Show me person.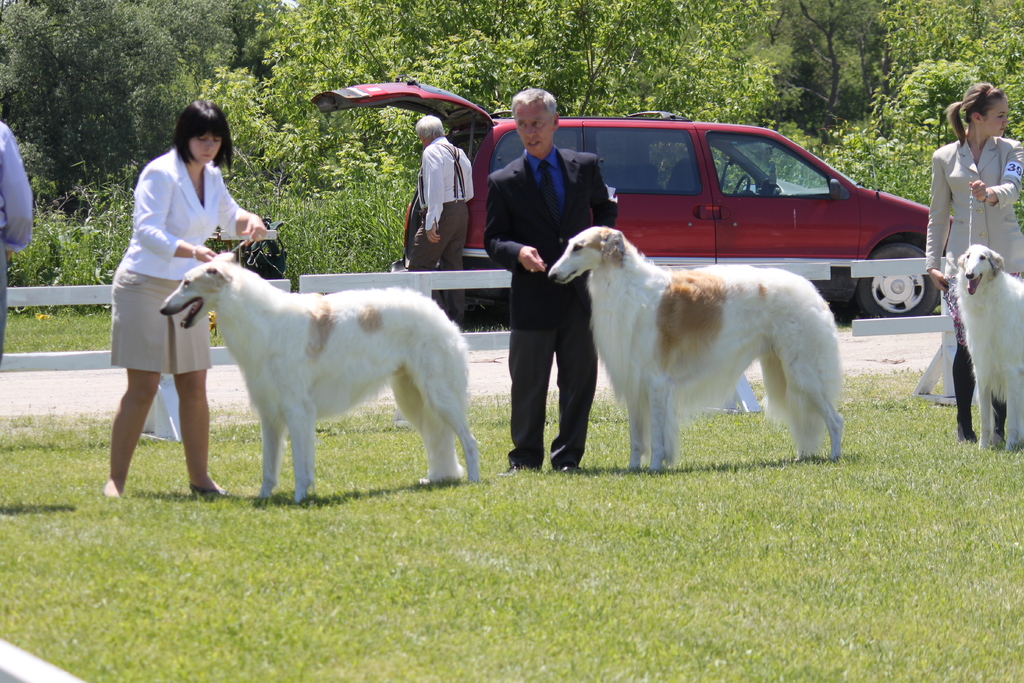
person is here: <bbox>106, 99, 276, 504</bbox>.
